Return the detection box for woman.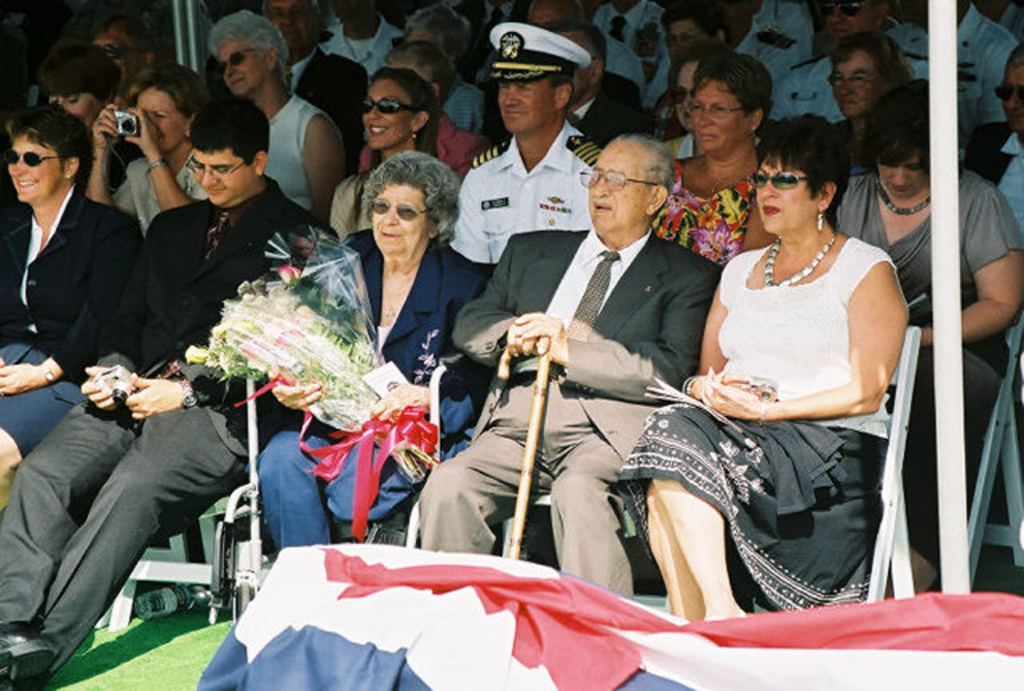
bbox=[250, 150, 497, 557].
